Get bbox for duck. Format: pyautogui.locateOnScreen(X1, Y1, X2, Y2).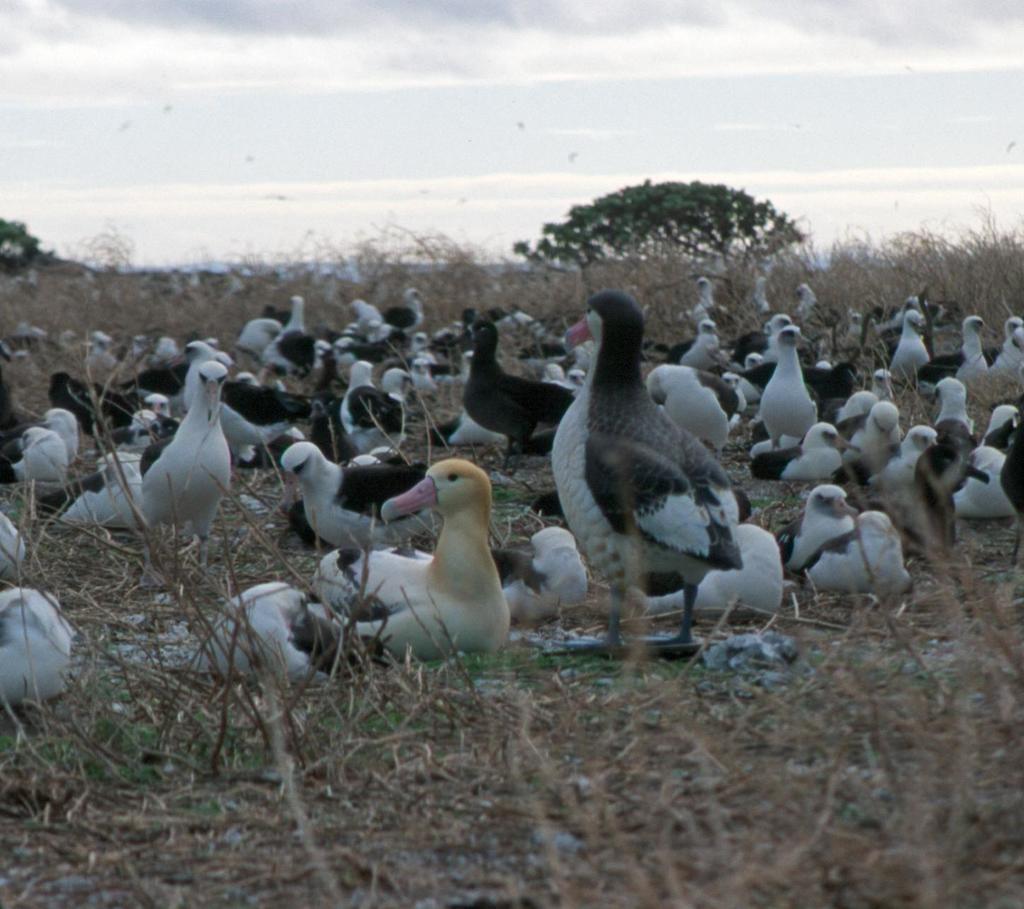
pyautogui.locateOnScreen(89, 332, 115, 361).
